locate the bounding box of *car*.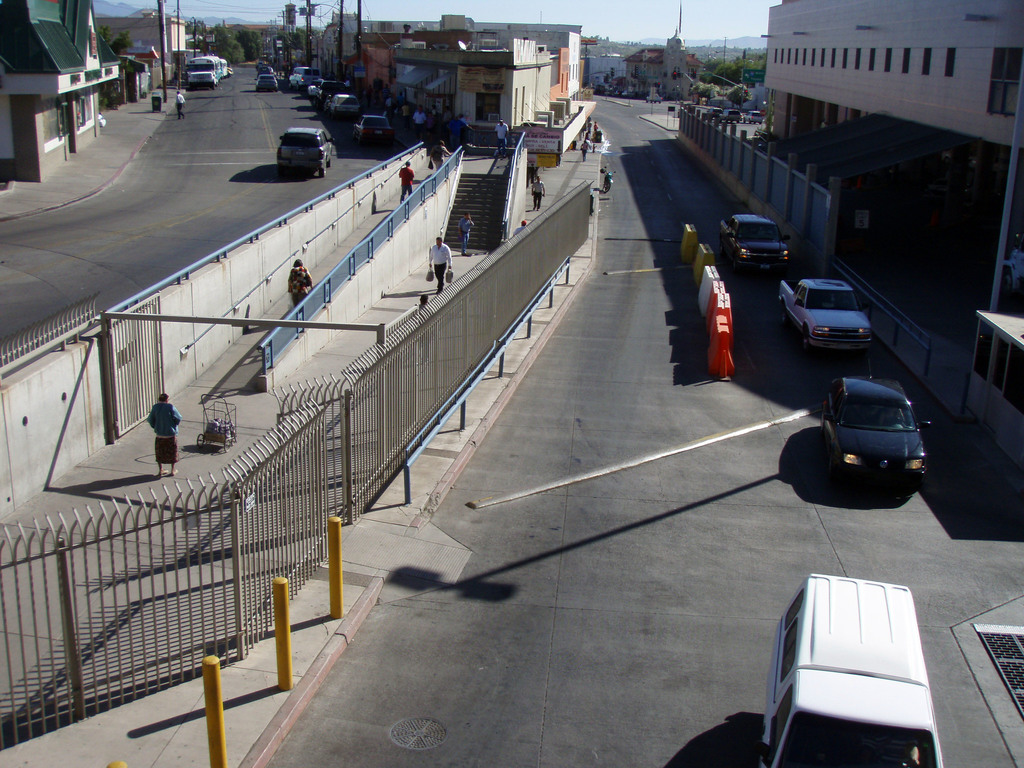
Bounding box: locate(820, 372, 922, 481).
